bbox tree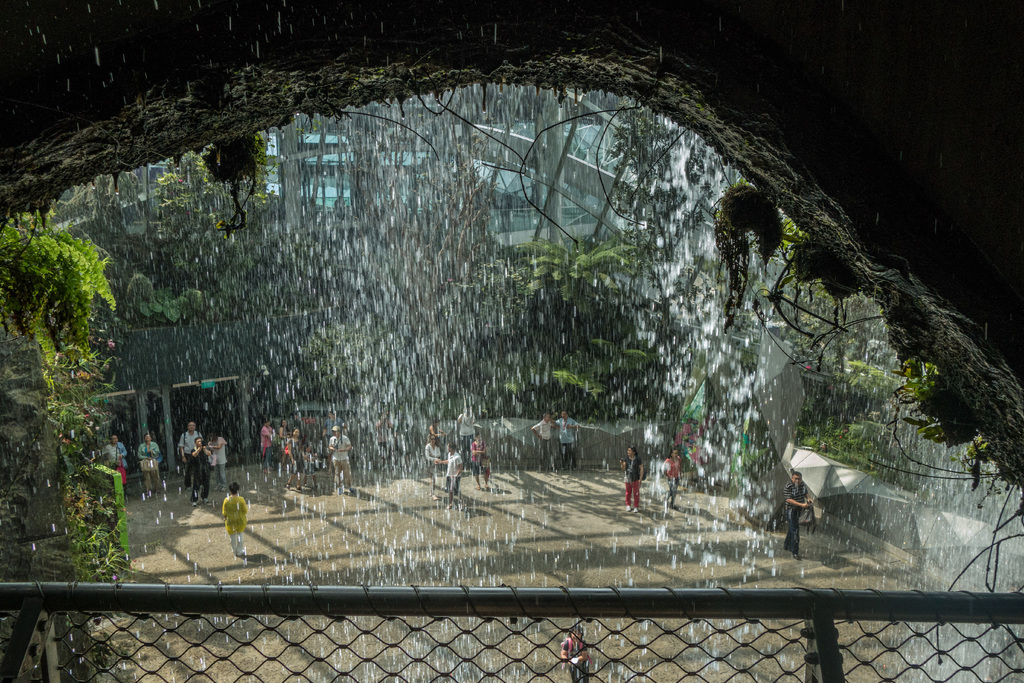
Rect(735, 181, 1011, 499)
